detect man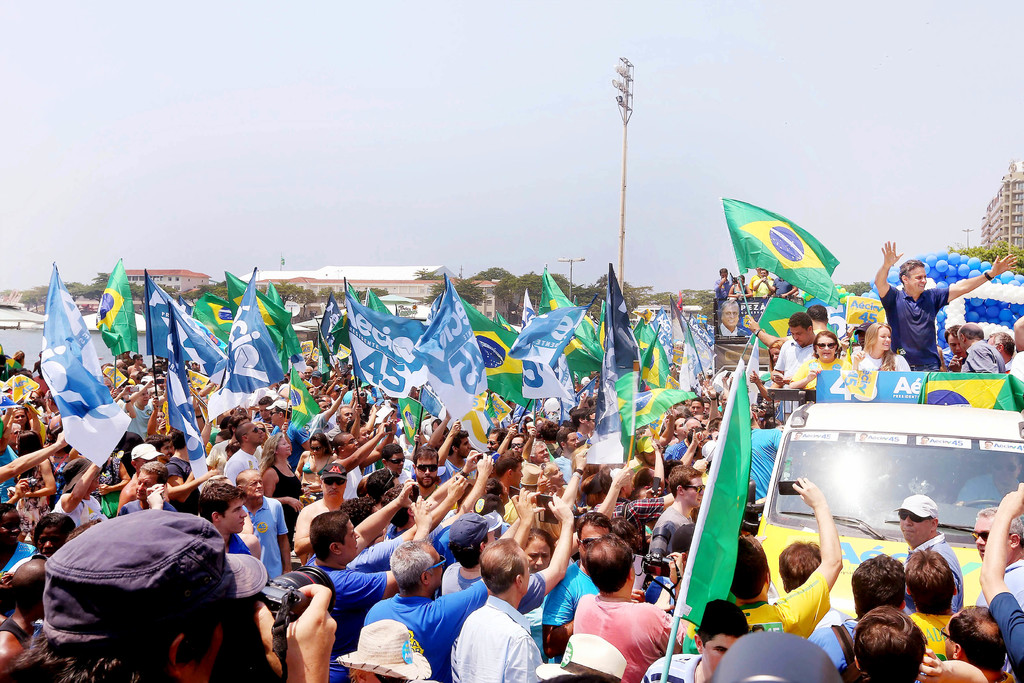
{"left": 717, "top": 297, "right": 748, "bottom": 337}
